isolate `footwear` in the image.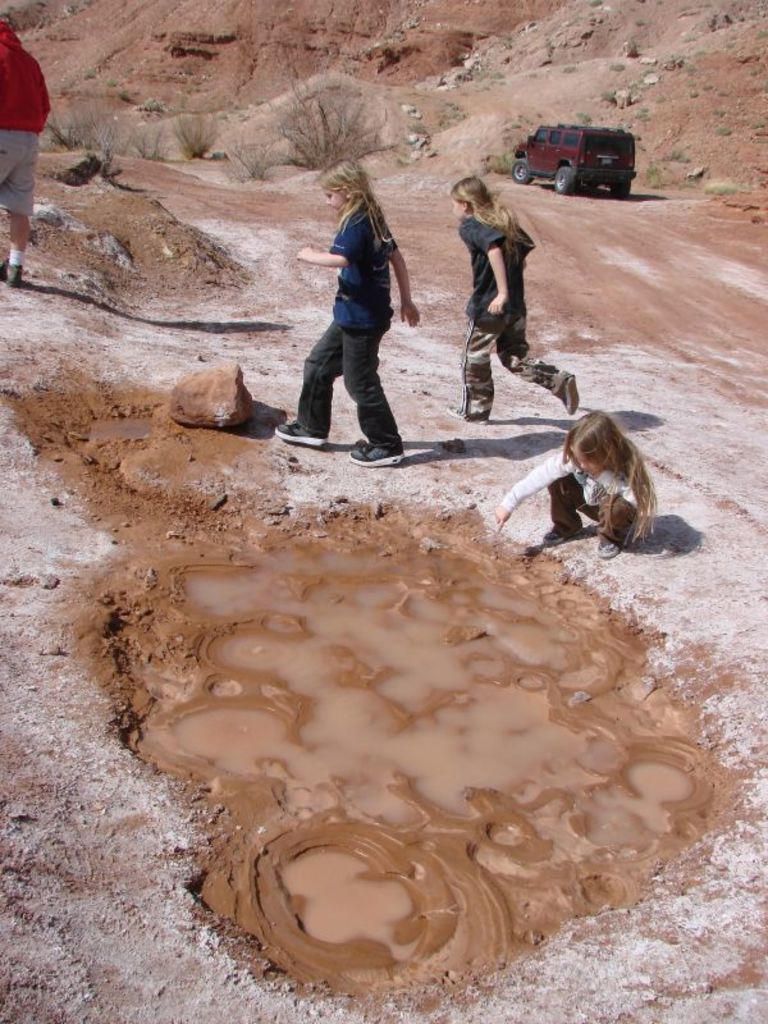
Isolated region: <box>349,439,403,465</box>.
